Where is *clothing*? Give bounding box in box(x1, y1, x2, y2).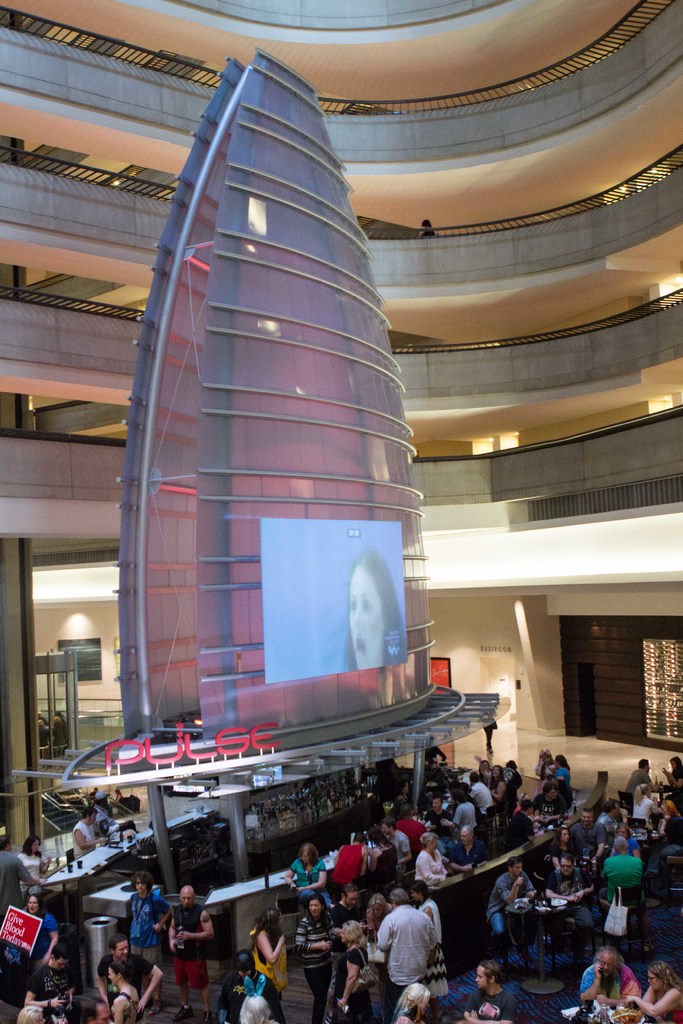
box(291, 913, 345, 998).
